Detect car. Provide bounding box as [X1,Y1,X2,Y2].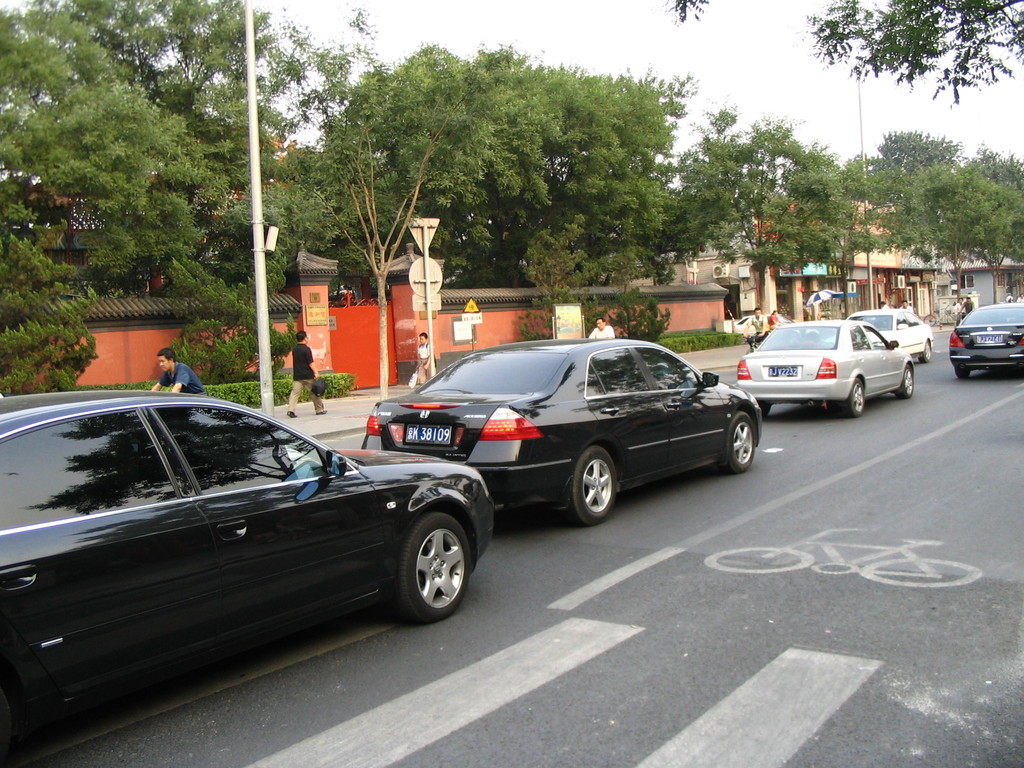
[358,335,769,520].
